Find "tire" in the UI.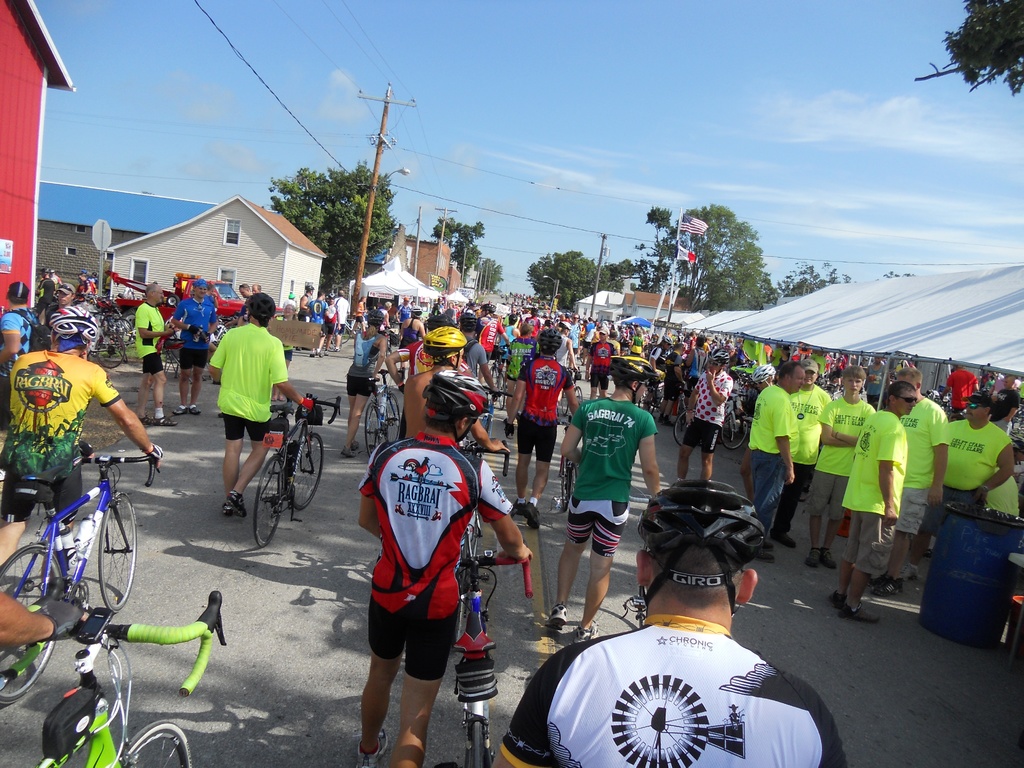
UI element at (95,332,124,367).
